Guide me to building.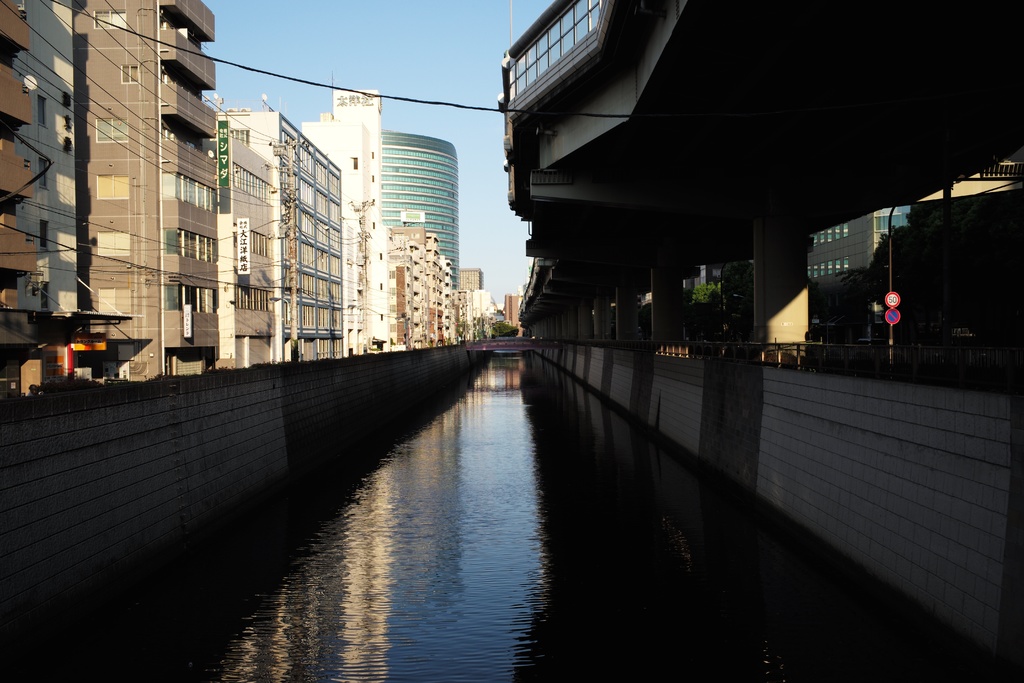
Guidance: Rect(212, 108, 341, 362).
